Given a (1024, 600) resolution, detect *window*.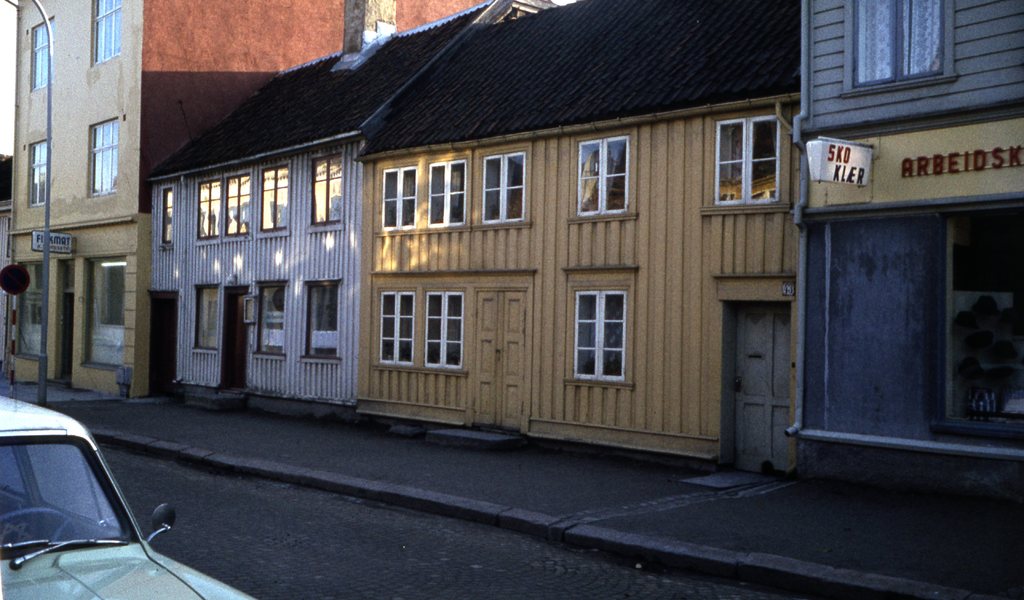
{"left": 15, "top": 259, "right": 45, "bottom": 361}.
